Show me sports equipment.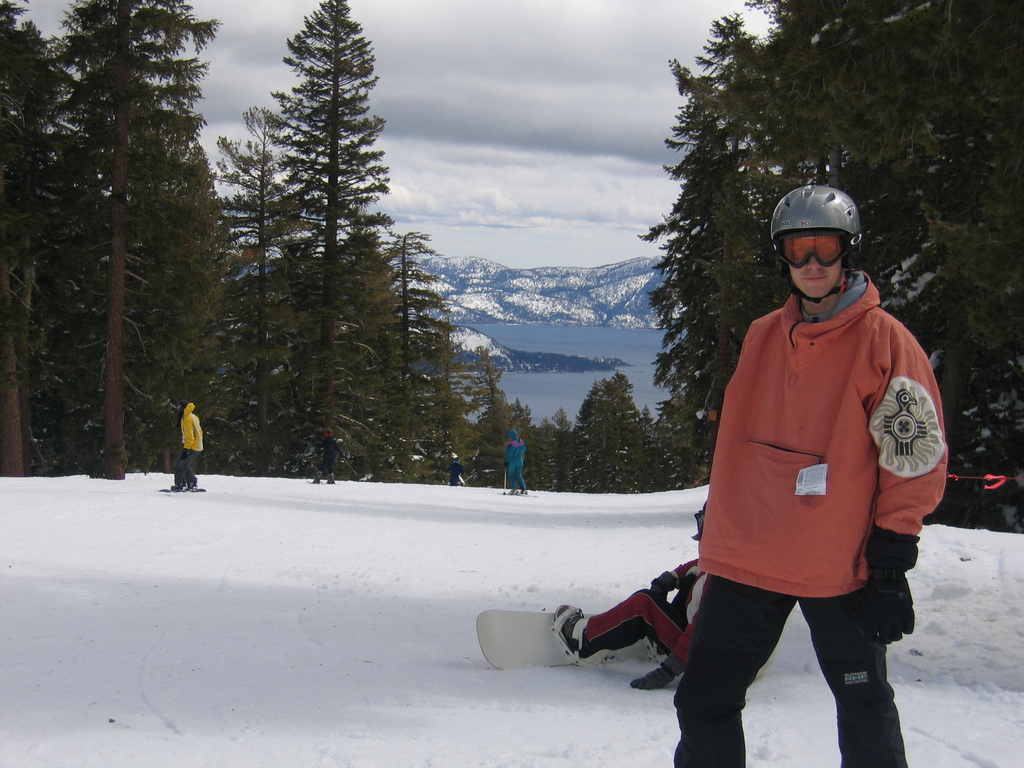
sports equipment is here: x1=342 y1=452 x2=357 y2=477.
